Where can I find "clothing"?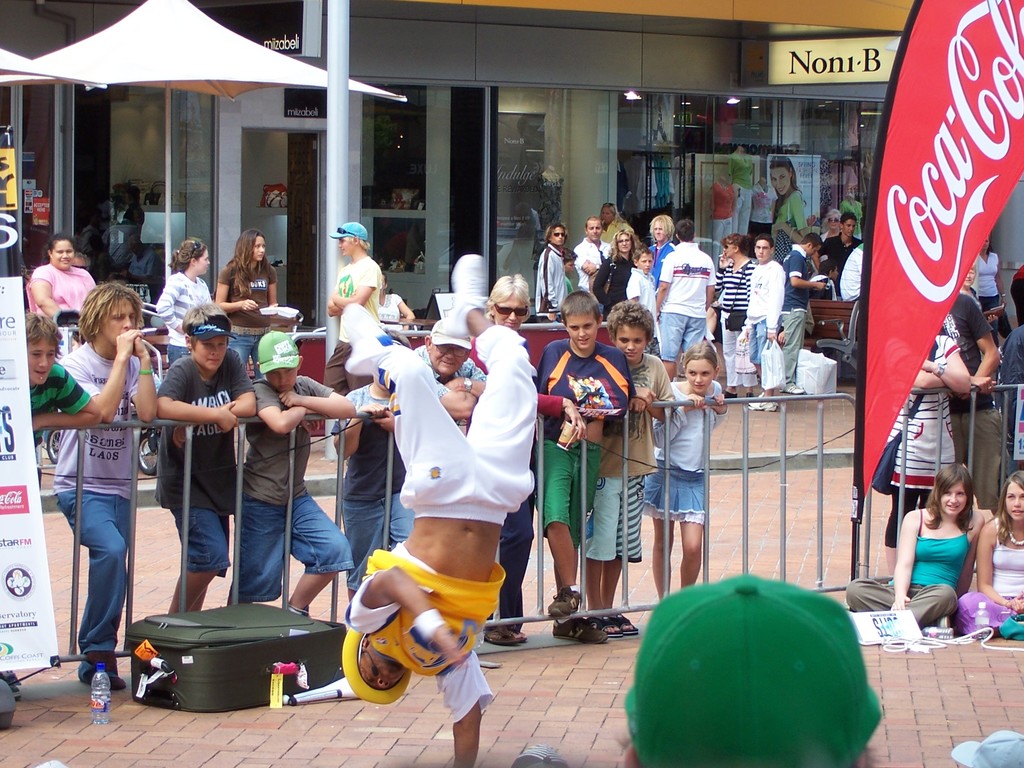
You can find it at <bbox>341, 336, 535, 721</bbox>.
